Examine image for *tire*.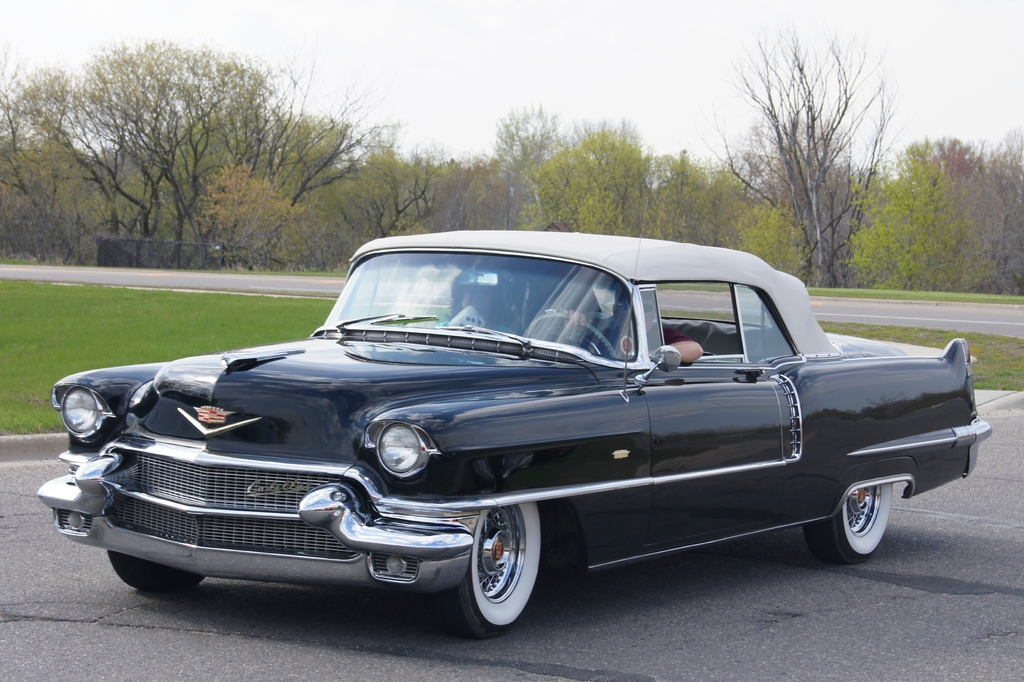
Examination result: detection(809, 475, 892, 564).
